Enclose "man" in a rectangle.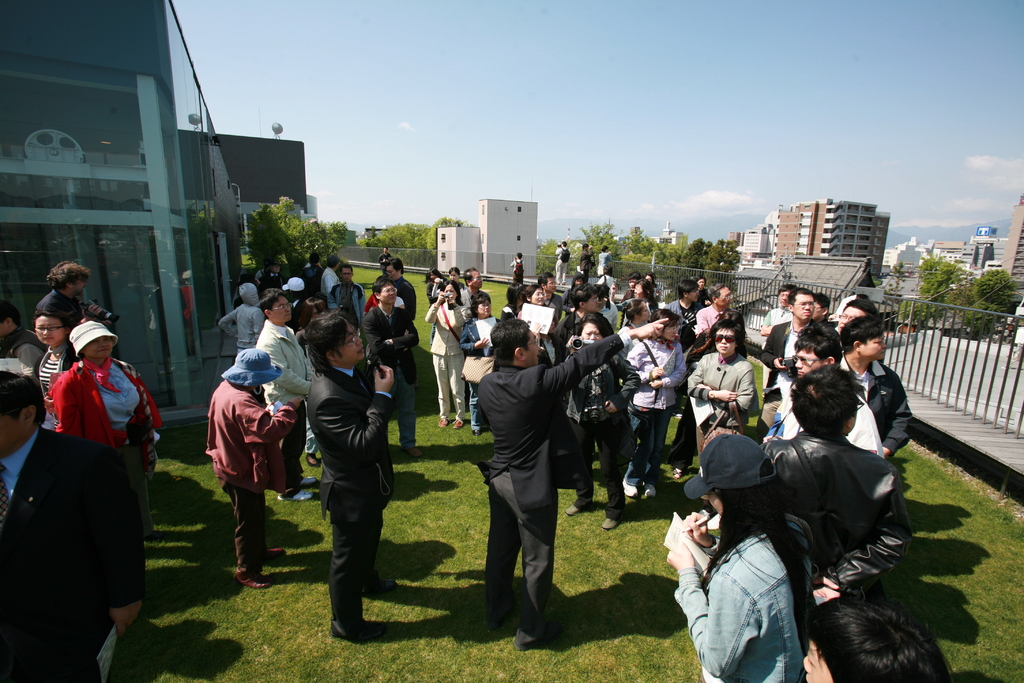
{"x1": 364, "y1": 285, "x2": 424, "y2": 452}.
